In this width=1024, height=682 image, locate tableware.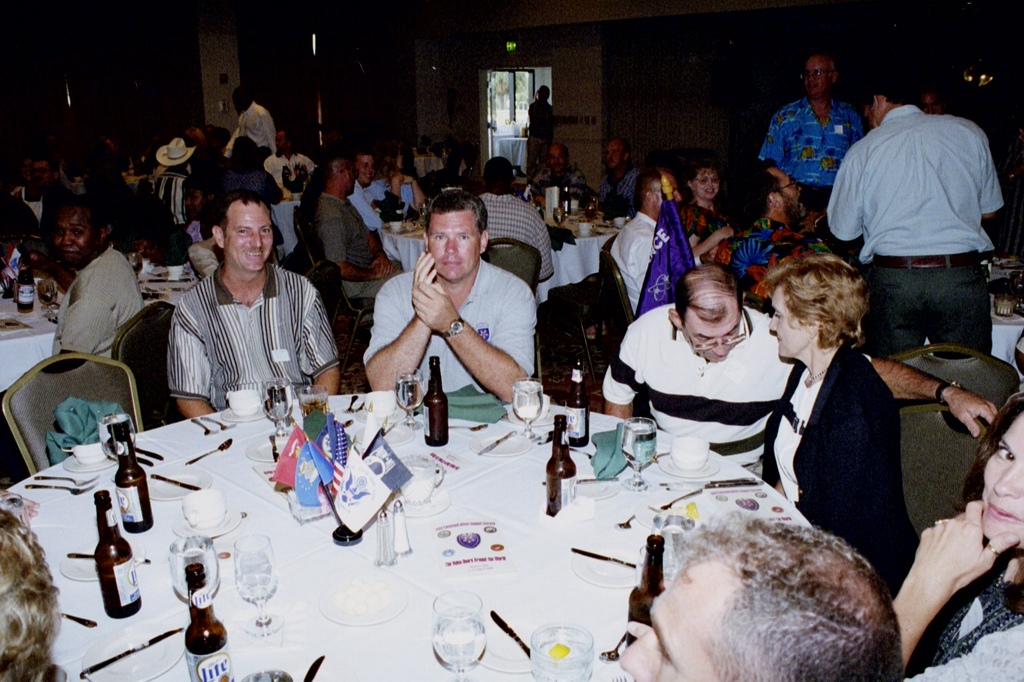
Bounding box: (80,618,188,681).
